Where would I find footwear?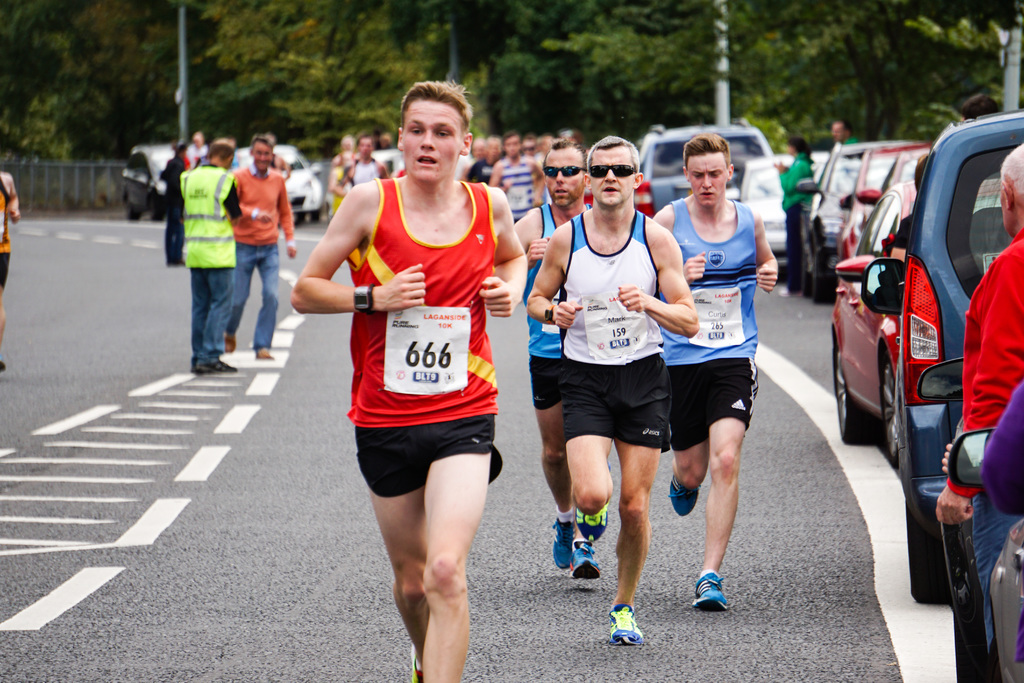
At BBox(254, 349, 275, 363).
